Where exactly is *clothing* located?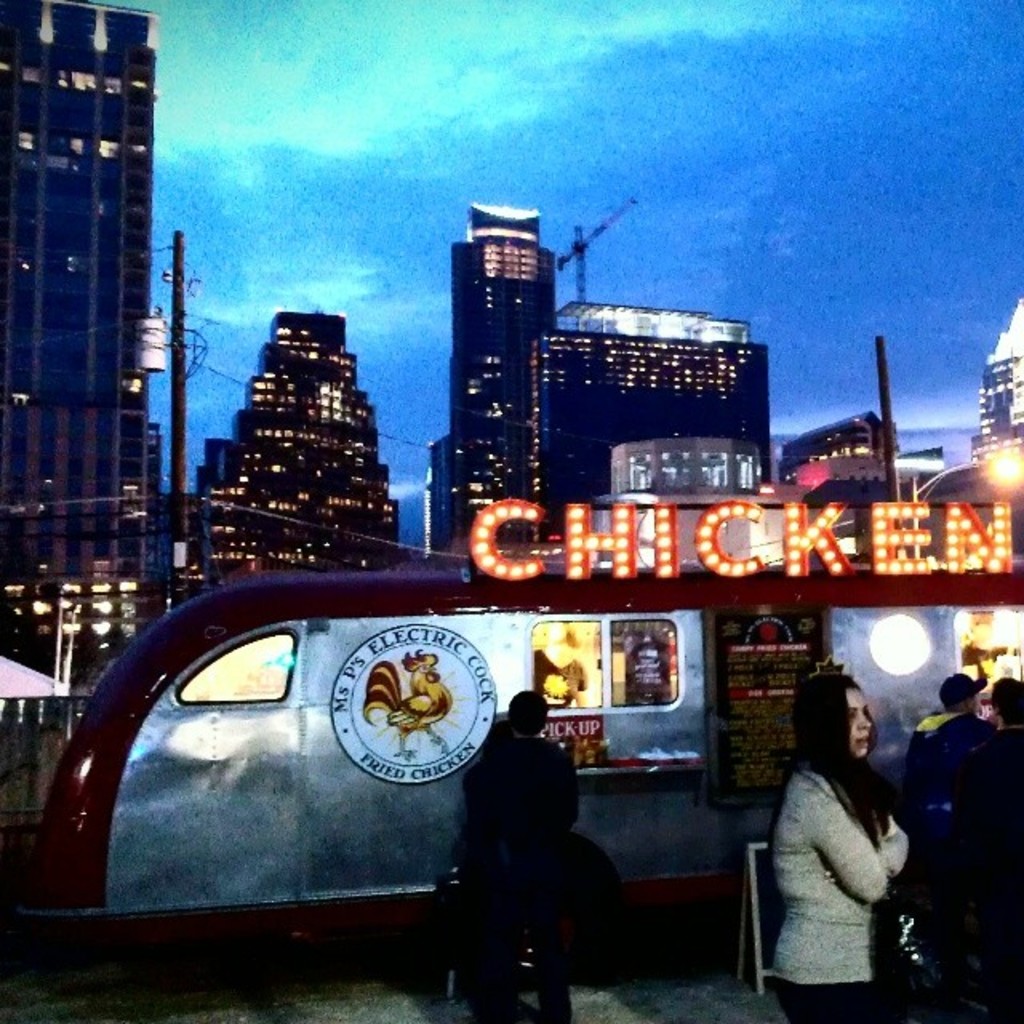
Its bounding box is select_region(746, 781, 901, 1022).
